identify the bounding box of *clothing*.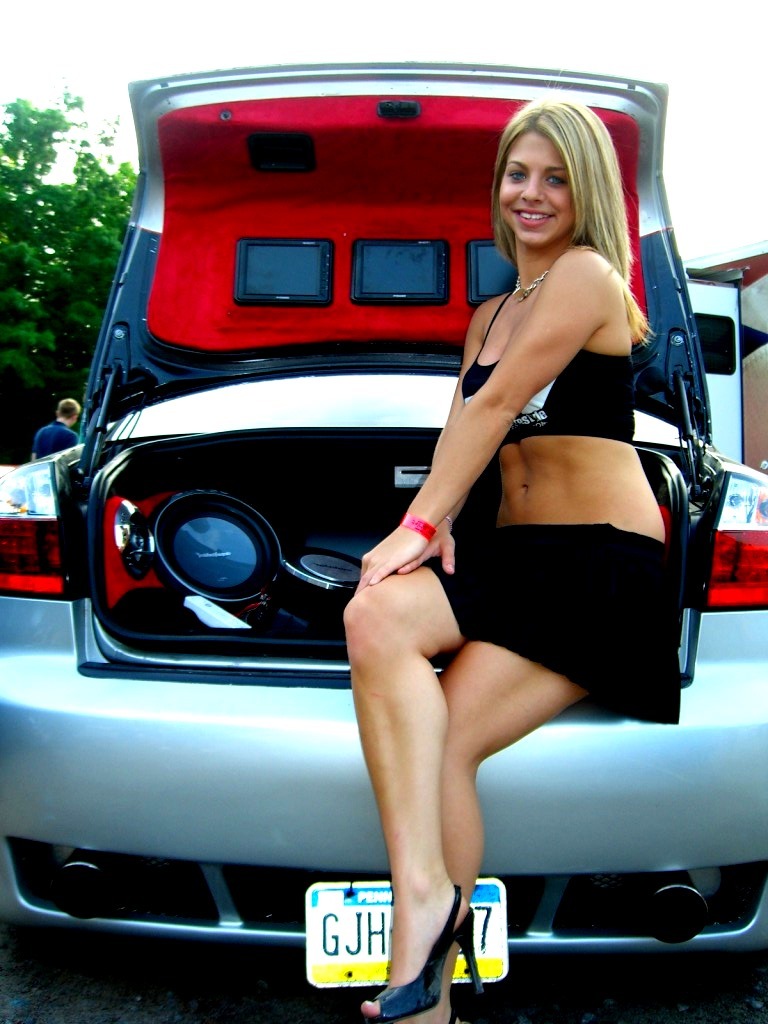
crop(405, 283, 680, 731).
